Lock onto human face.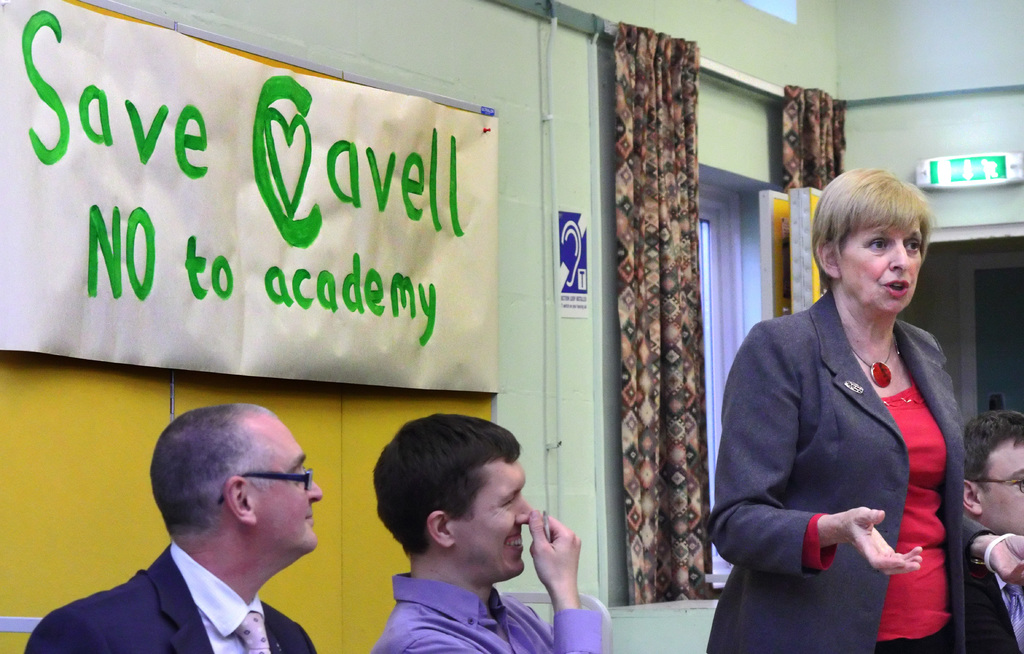
Locked: (left=981, top=434, right=1023, bottom=535).
